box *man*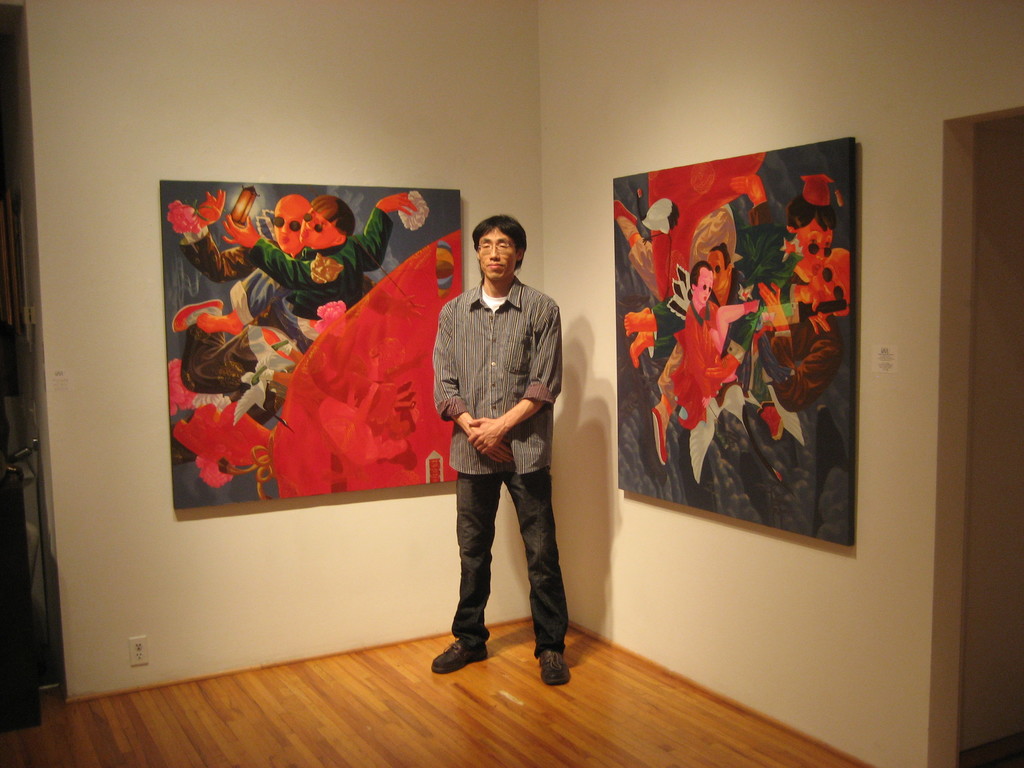
left=742, top=243, right=854, bottom=407
